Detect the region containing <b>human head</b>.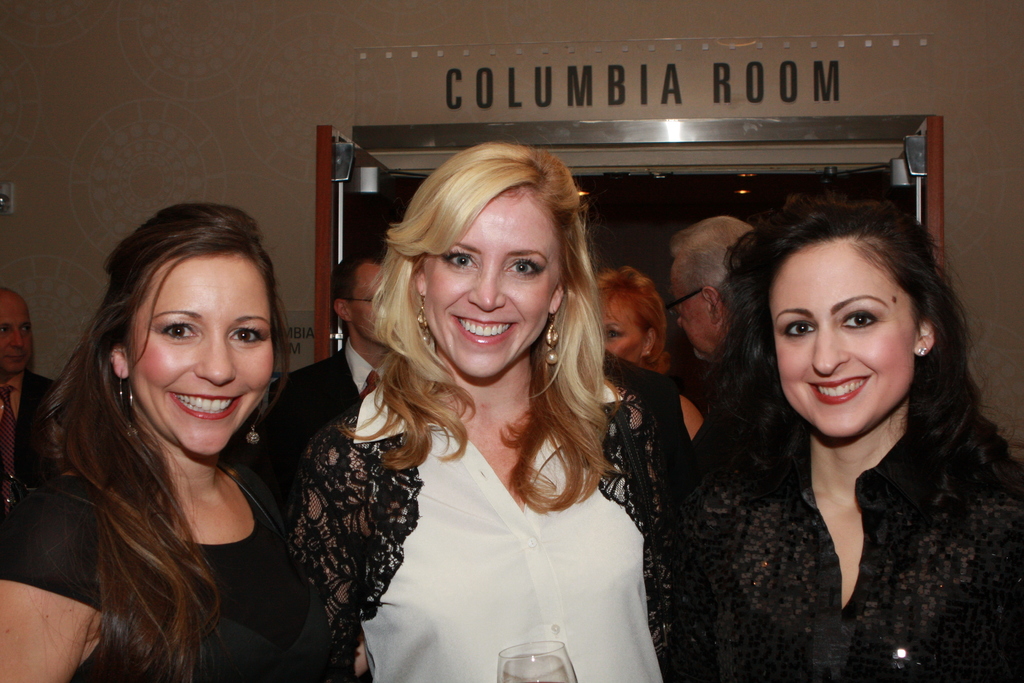
(left=330, top=251, right=403, bottom=345).
